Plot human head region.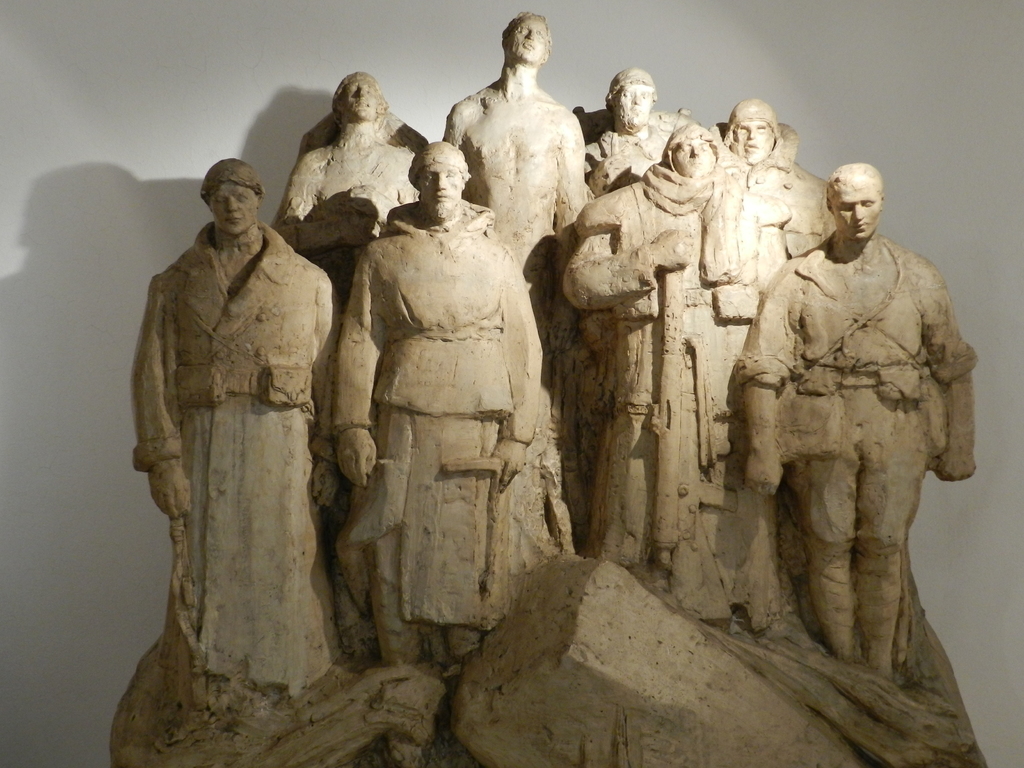
Plotted at bbox(499, 13, 551, 68).
